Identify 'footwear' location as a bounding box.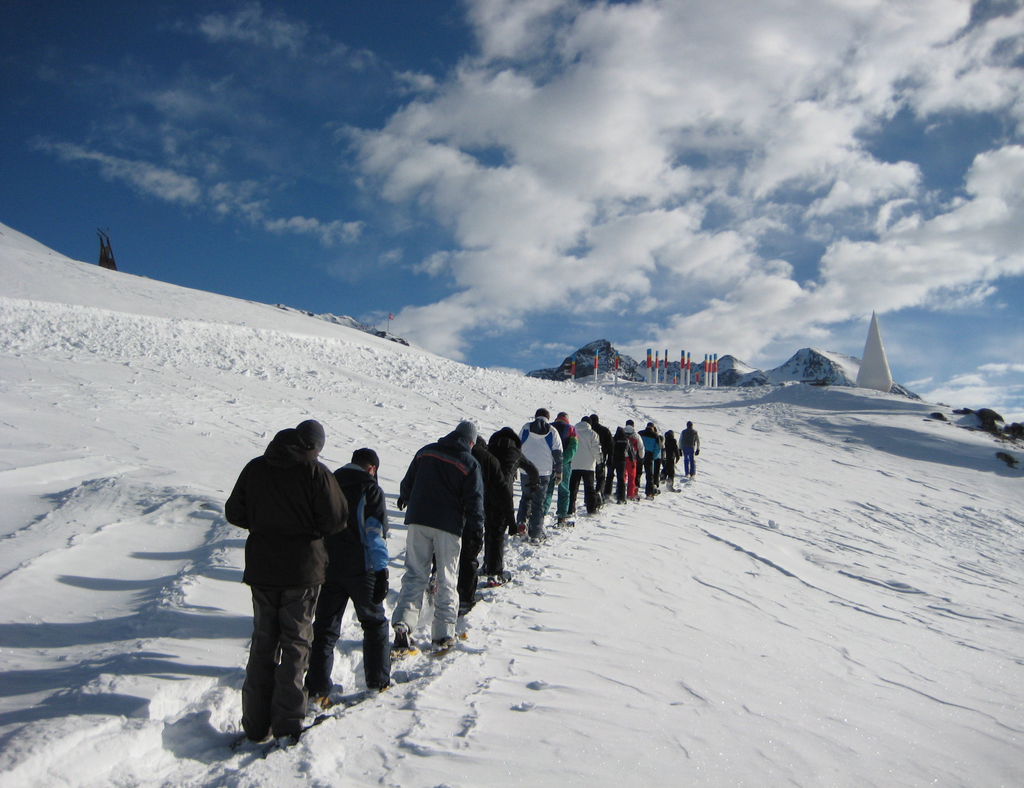
box=[646, 488, 659, 494].
